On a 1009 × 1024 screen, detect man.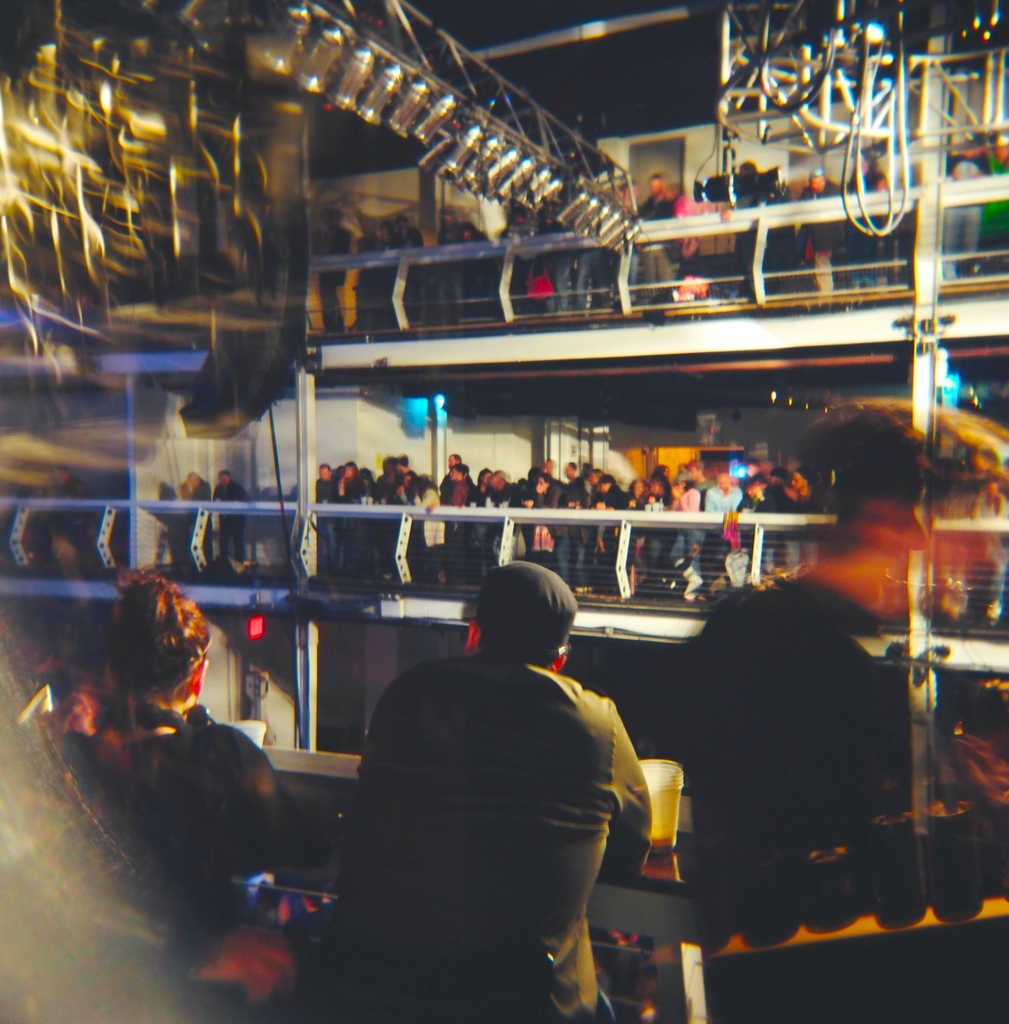
633/173/677/304.
